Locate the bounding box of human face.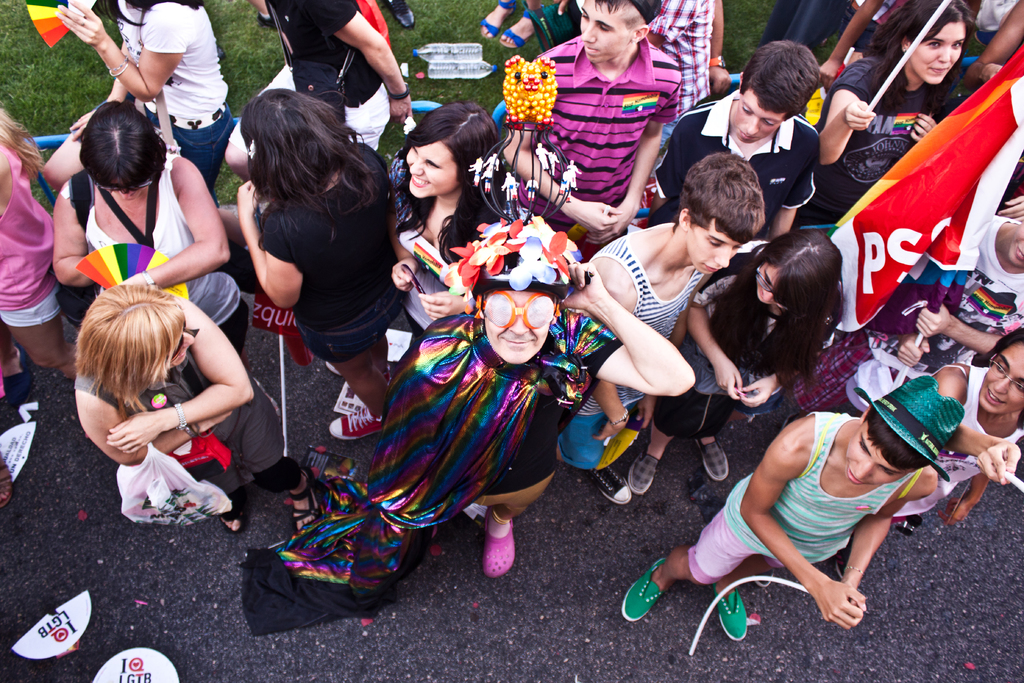
Bounding box: locate(834, 420, 918, 492).
